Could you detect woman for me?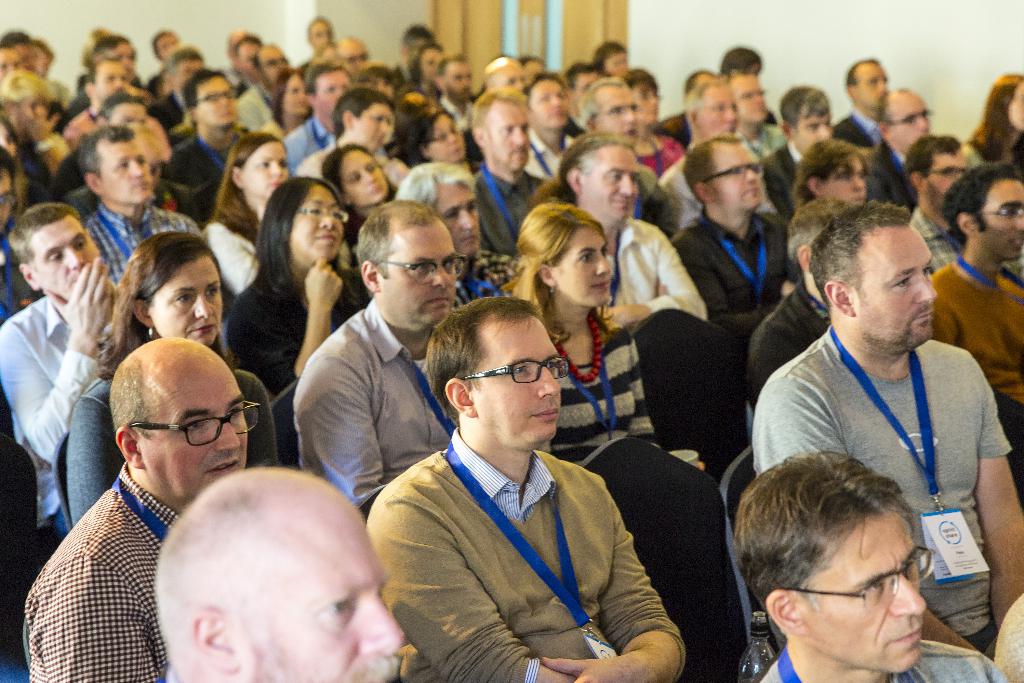
Detection result: x1=961, y1=69, x2=1023, y2=169.
